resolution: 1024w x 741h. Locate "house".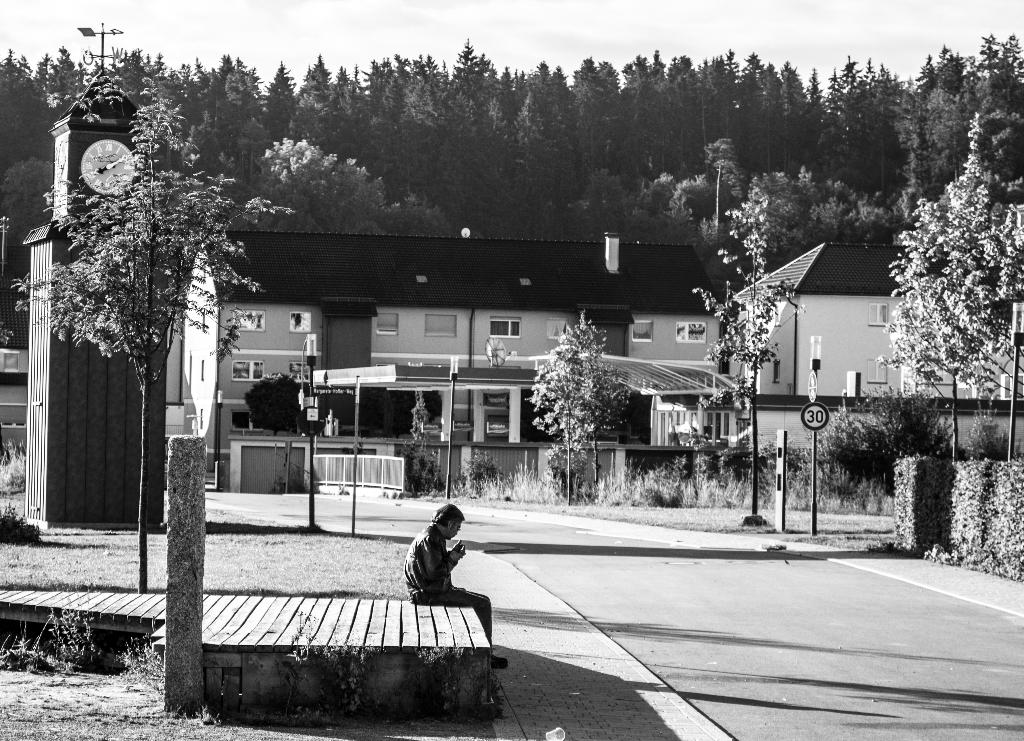
left=731, top=245, right=1023, bottom=466.
